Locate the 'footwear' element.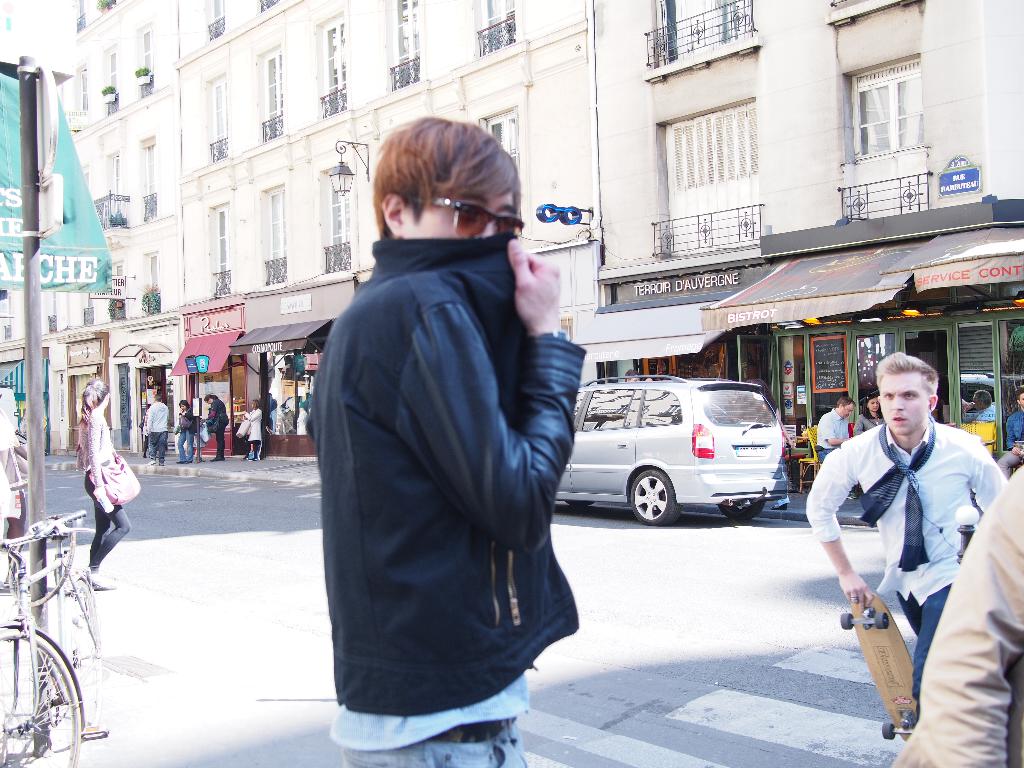
Element bbox: 177/459/191/464.
